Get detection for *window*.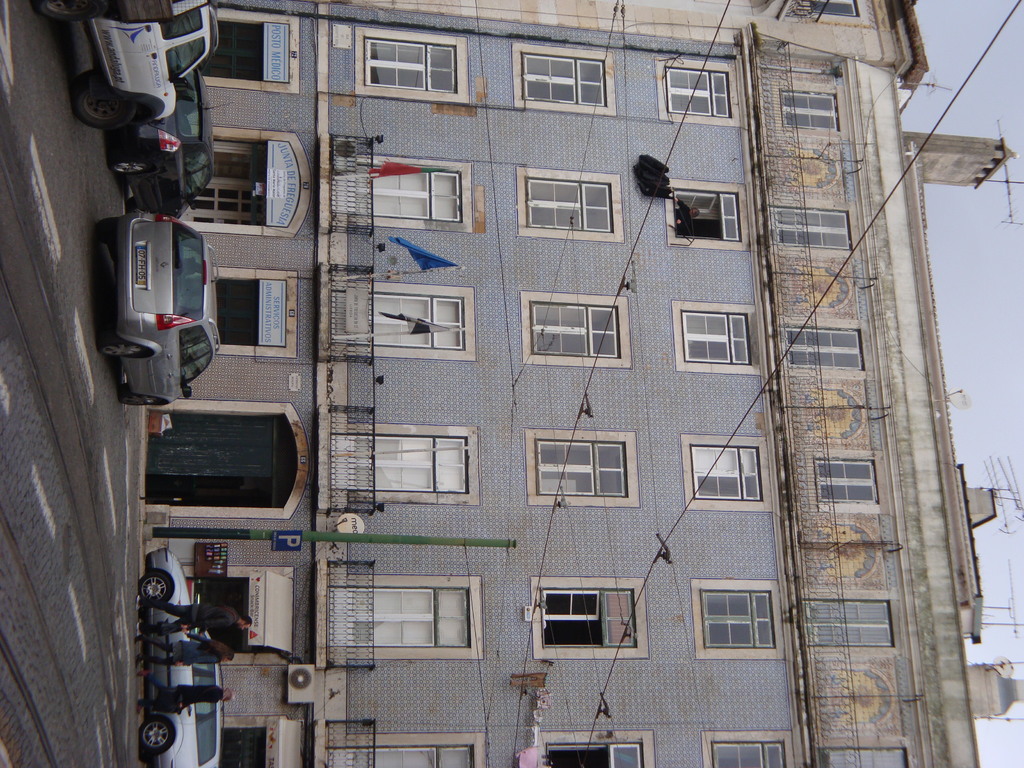
Detection: [814, 459, 879, 504].
